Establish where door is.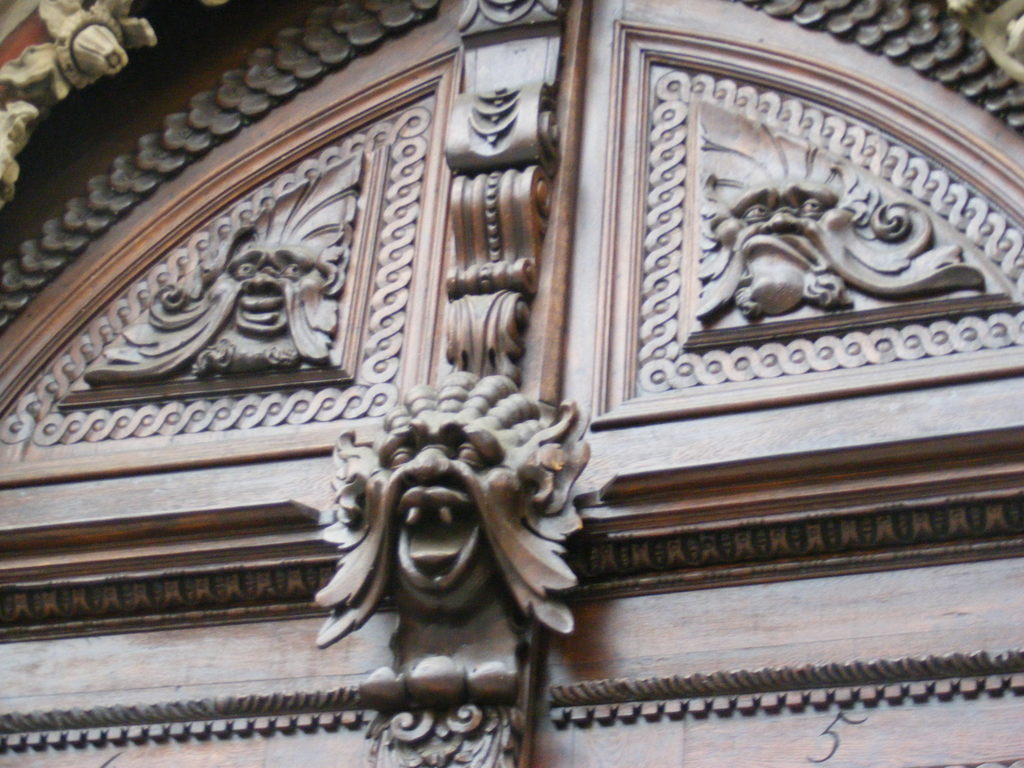
Established at x1=0, y1=490, x2=1023, y2=767.
